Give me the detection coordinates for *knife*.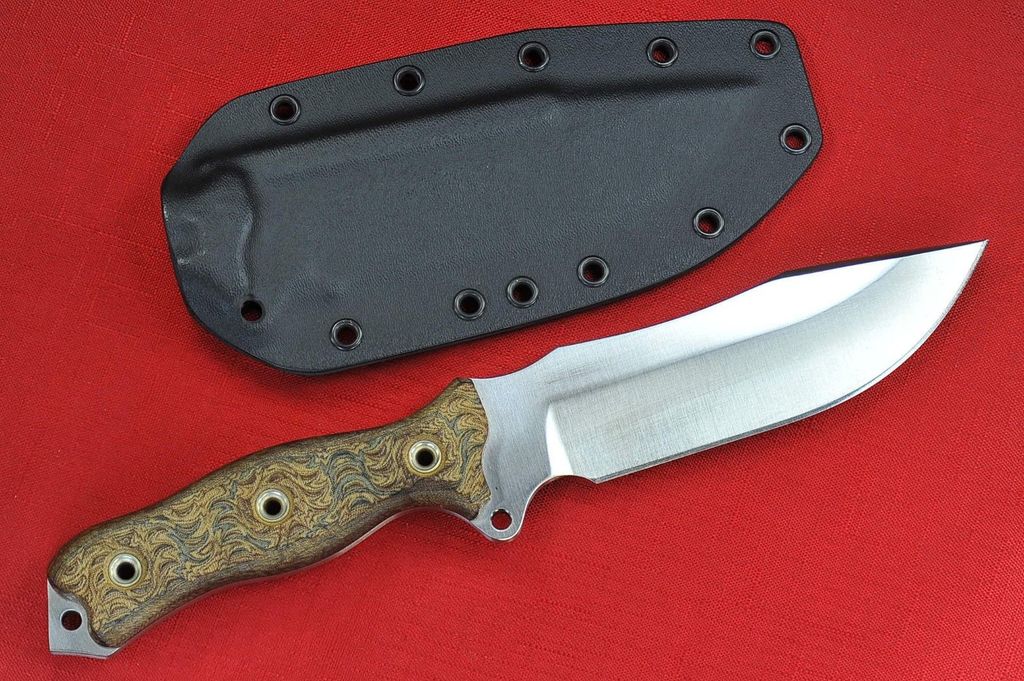
BBox(45, 239, 989, 661).
